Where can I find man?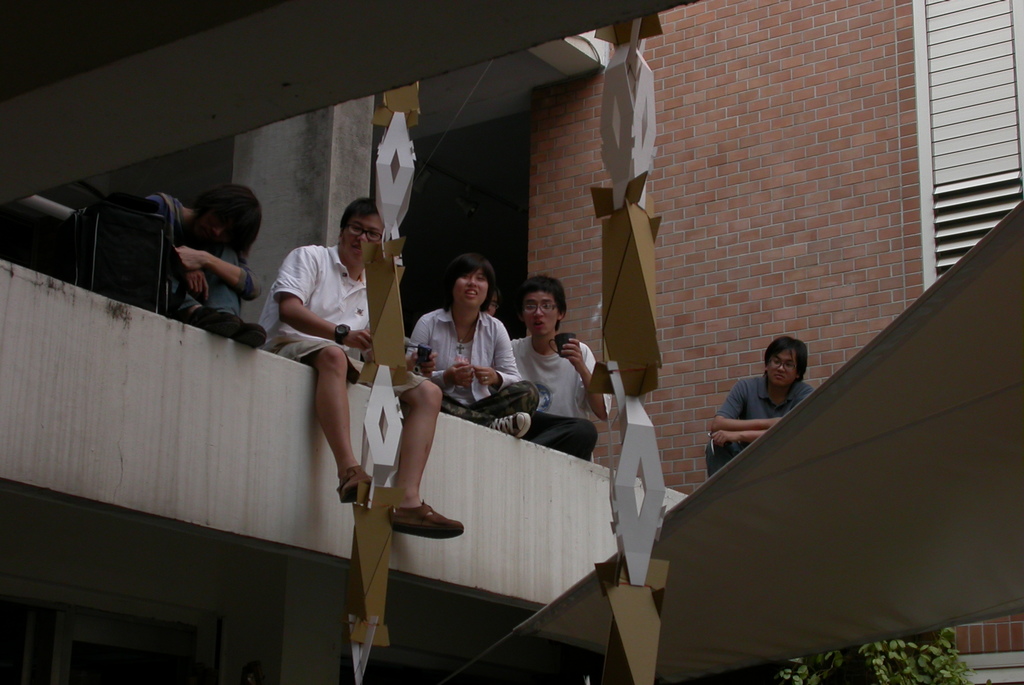
You can find it at select_region(256, 189, 465, 536).
